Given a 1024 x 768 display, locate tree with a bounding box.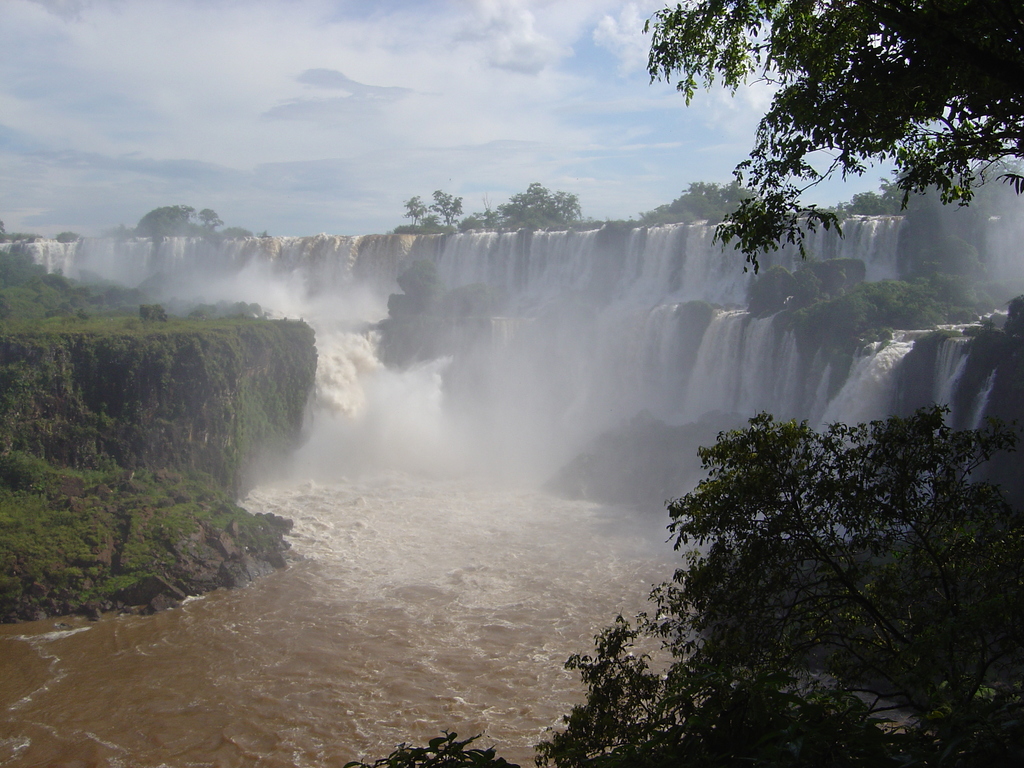
Located: [left=71, top=308, right=91, bottom=320].
